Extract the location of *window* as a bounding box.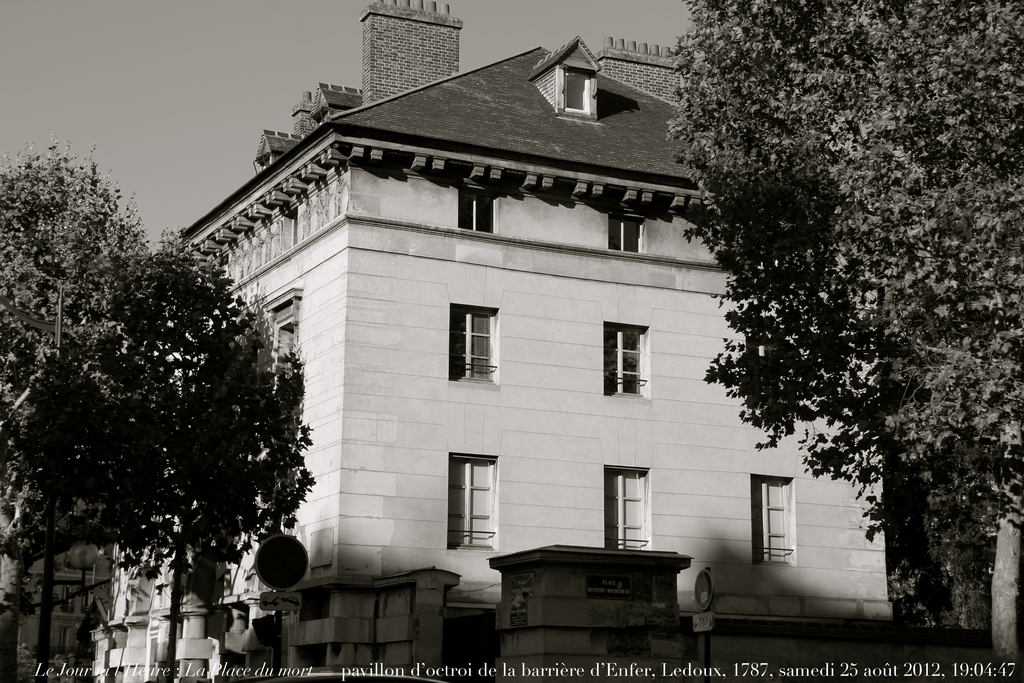
<box>458,181,497,236</box>.
